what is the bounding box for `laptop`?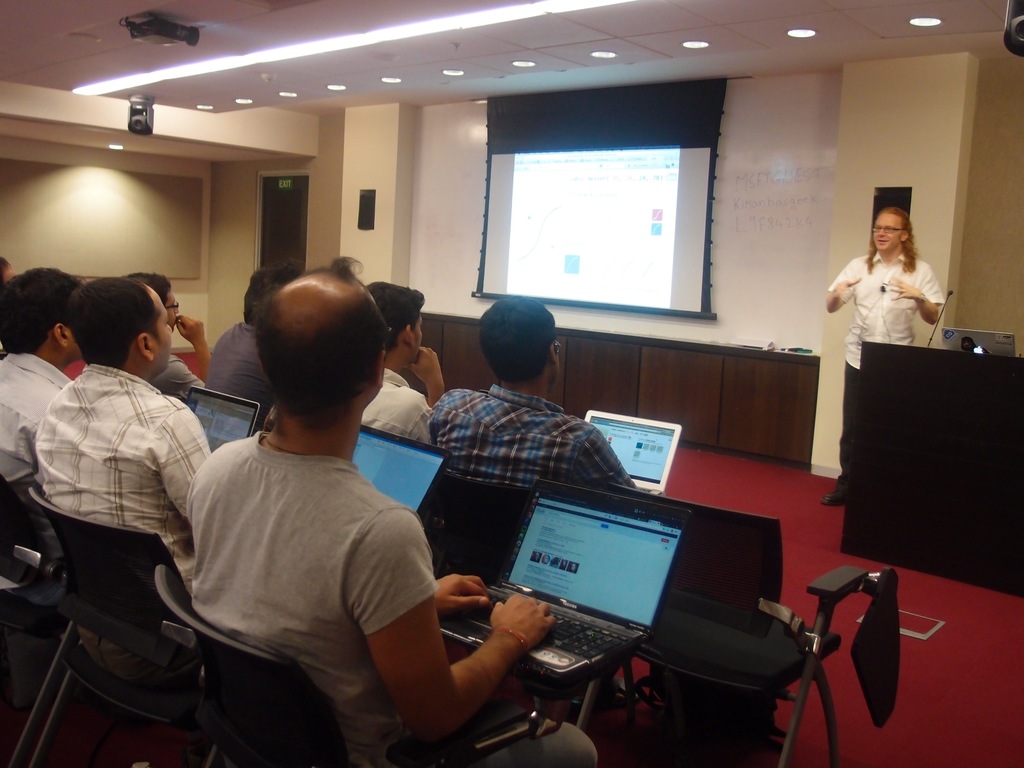
l=582, t=407, r=683, b=497.
